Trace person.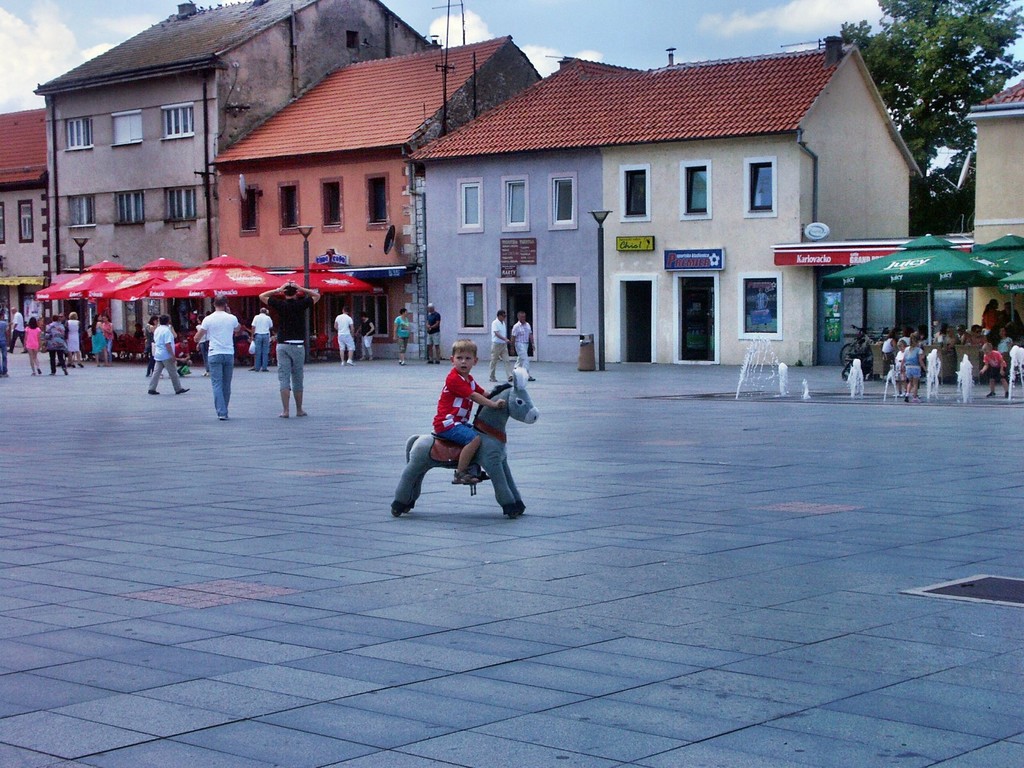
Traced to 956:319:967:353.
